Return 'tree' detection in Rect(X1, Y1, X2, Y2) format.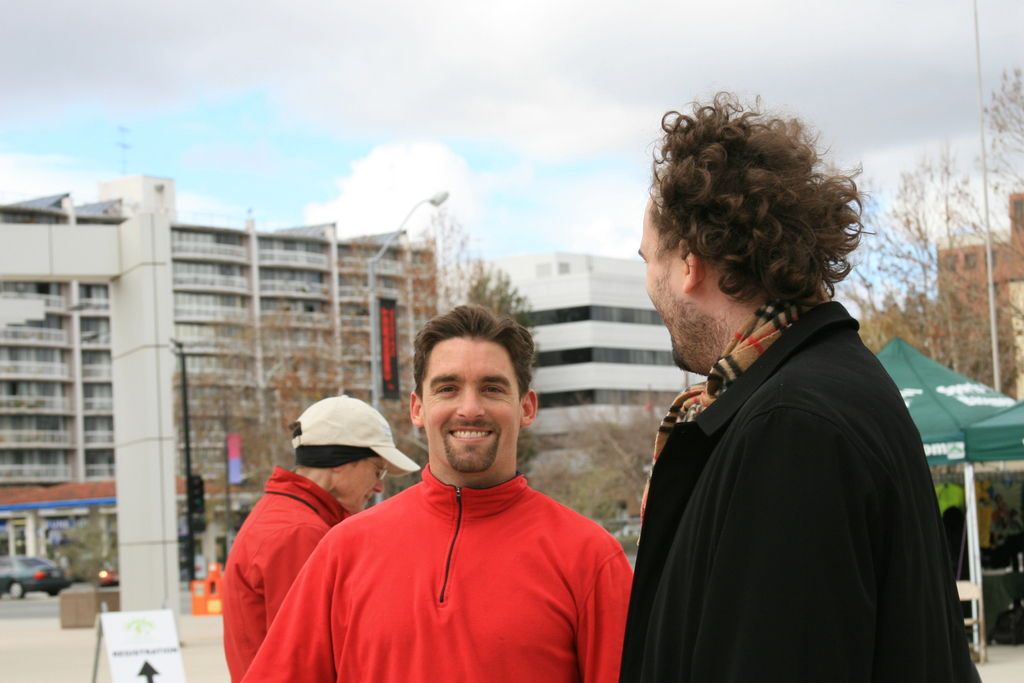
Rect(838, 67, 1023, 401).
